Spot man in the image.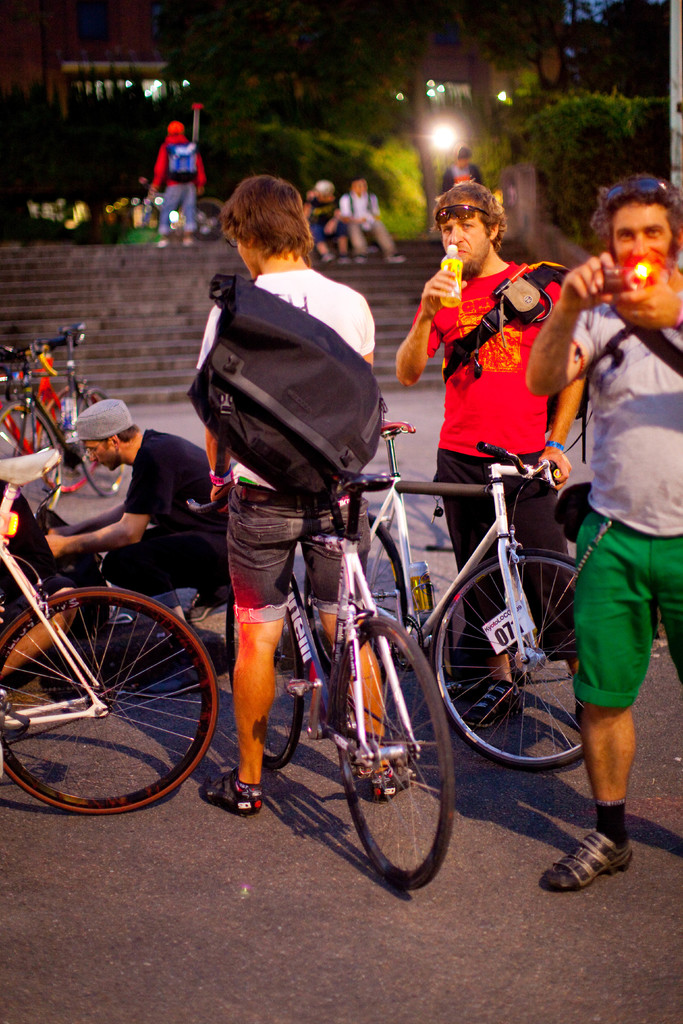
man found at <bbox>442, 147, 482, 192</bbox>.
